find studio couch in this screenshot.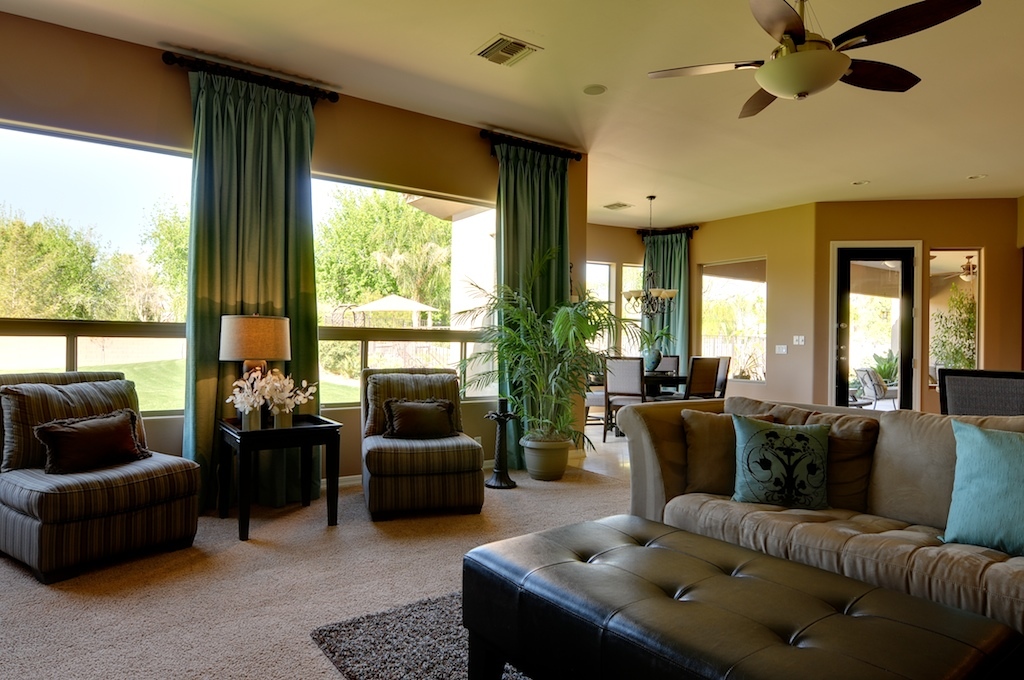
The bounding box for studio couch is (0, 367, 202, 586).
